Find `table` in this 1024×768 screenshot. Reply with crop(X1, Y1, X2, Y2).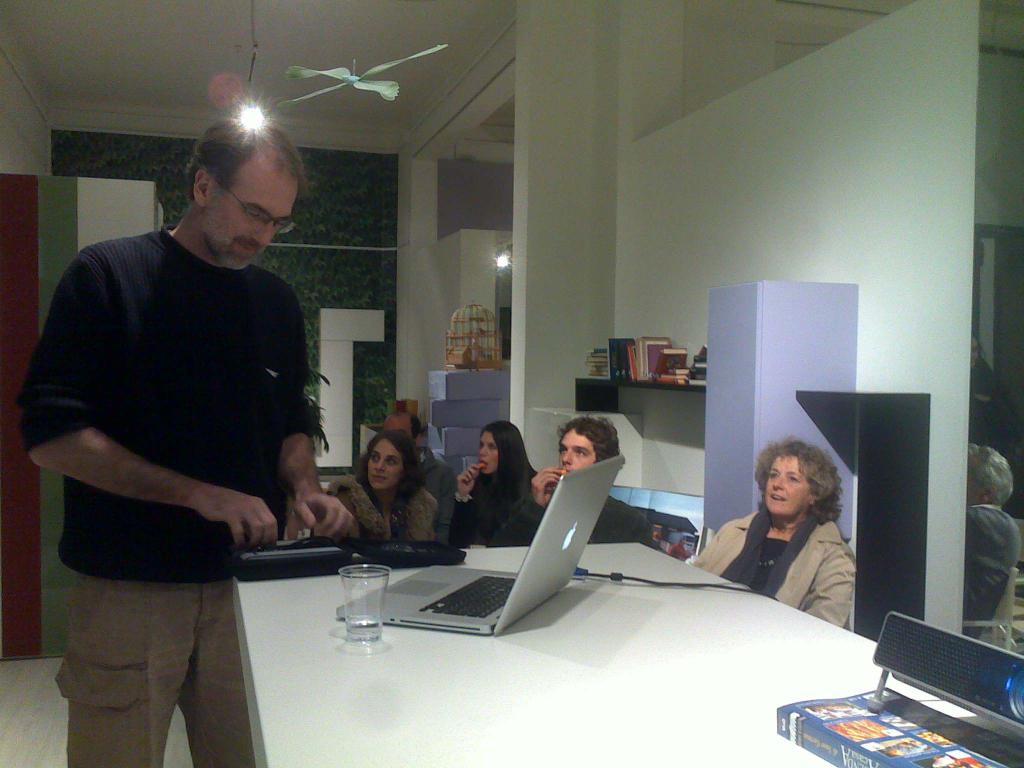
crop(180, 525, 913, 756).
